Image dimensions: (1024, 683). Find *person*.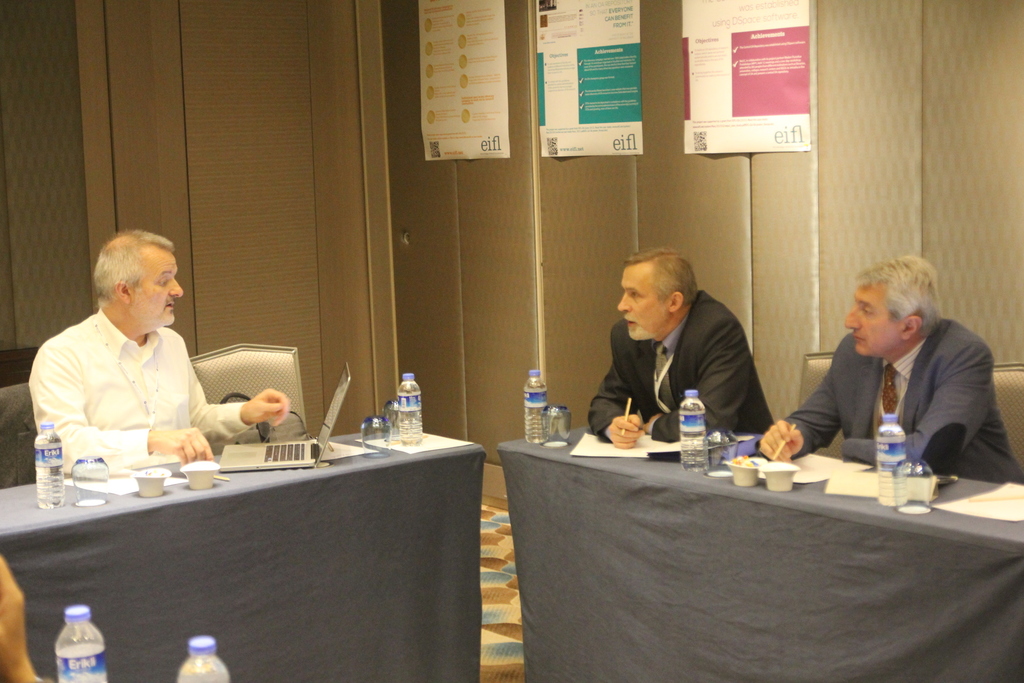
Rect(594, 233, 775, 472).
